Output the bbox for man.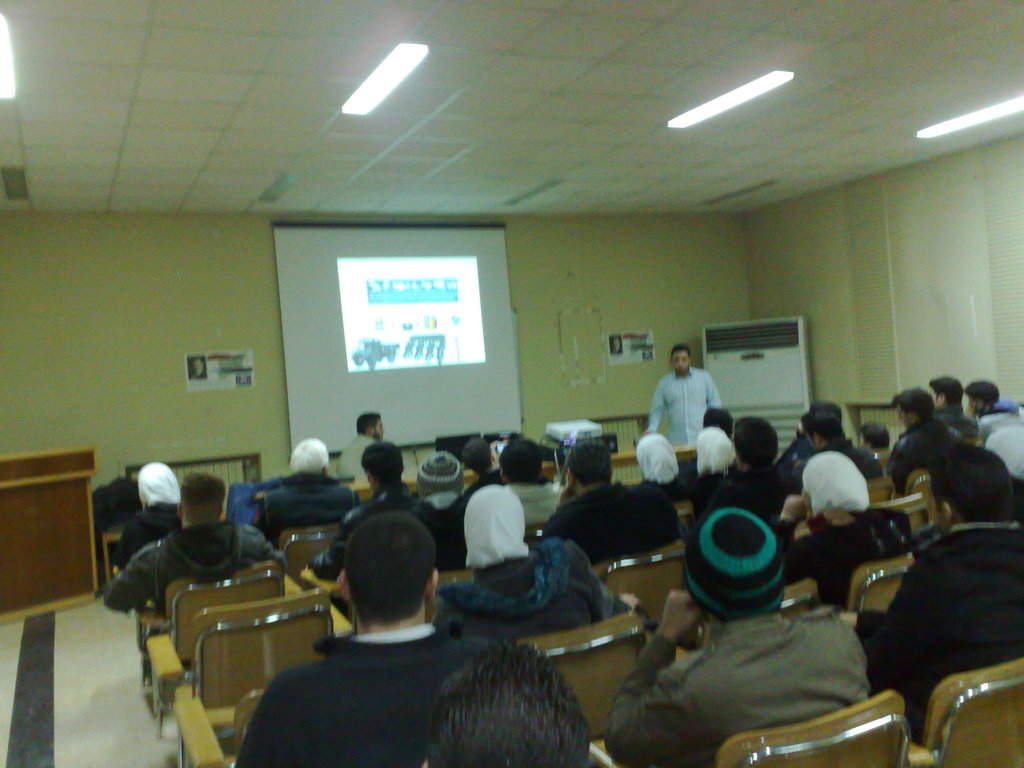
detection(639, 344, 725, 475).
